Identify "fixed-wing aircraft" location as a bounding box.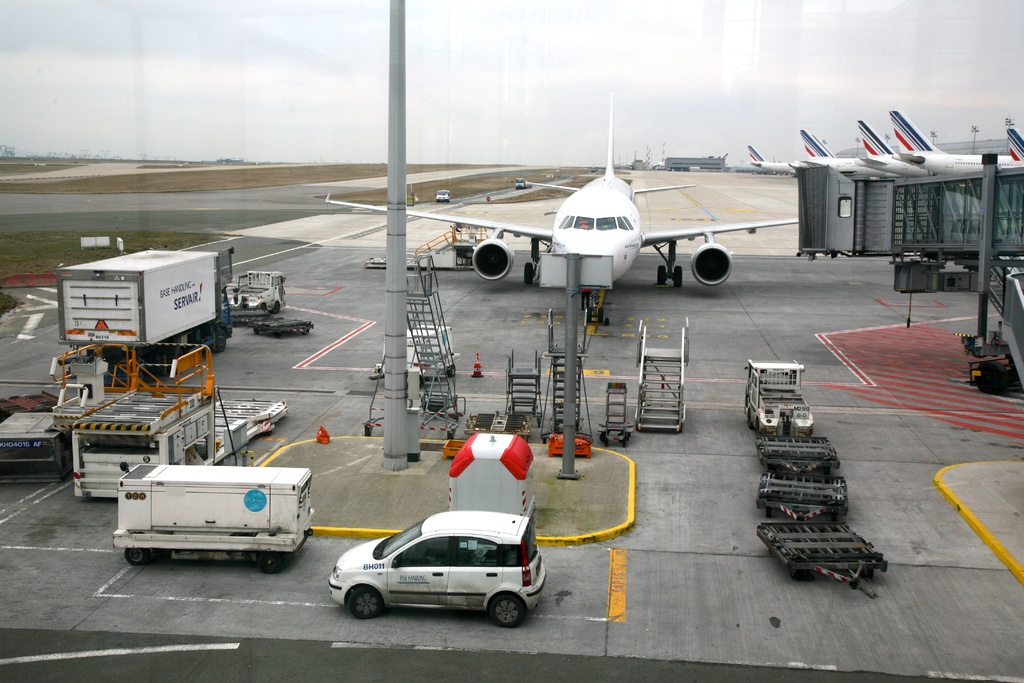
x1=855 y1=112 x2=934 y2=183.
